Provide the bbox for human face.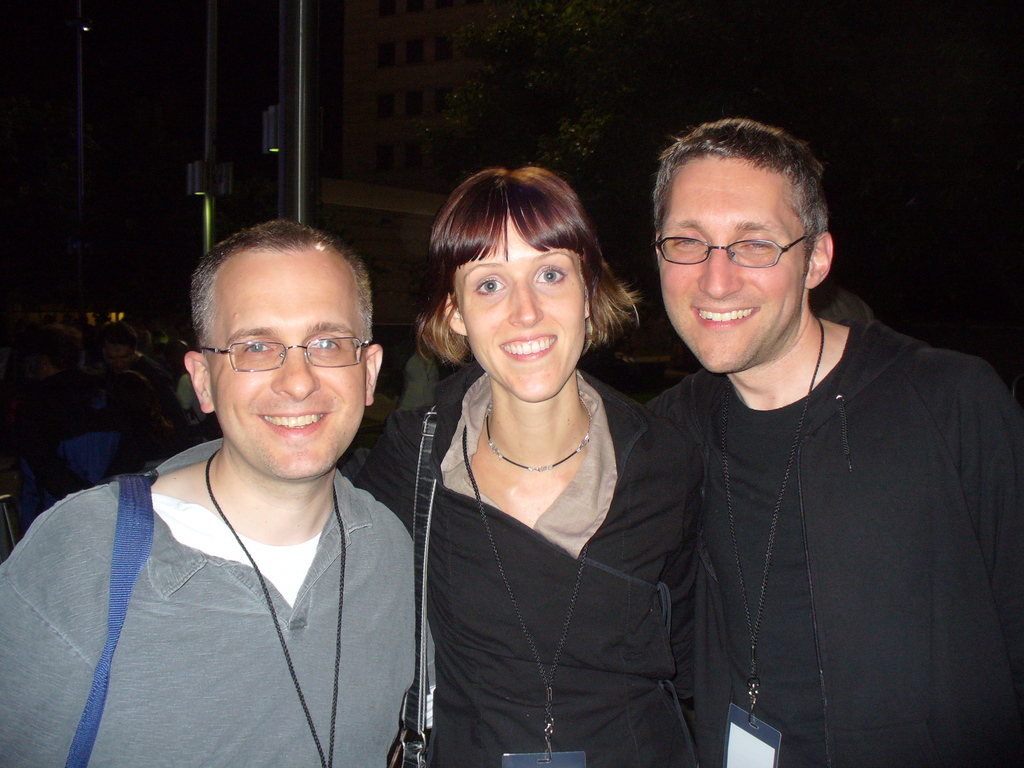
Rect(204, 244, 369, 477).
